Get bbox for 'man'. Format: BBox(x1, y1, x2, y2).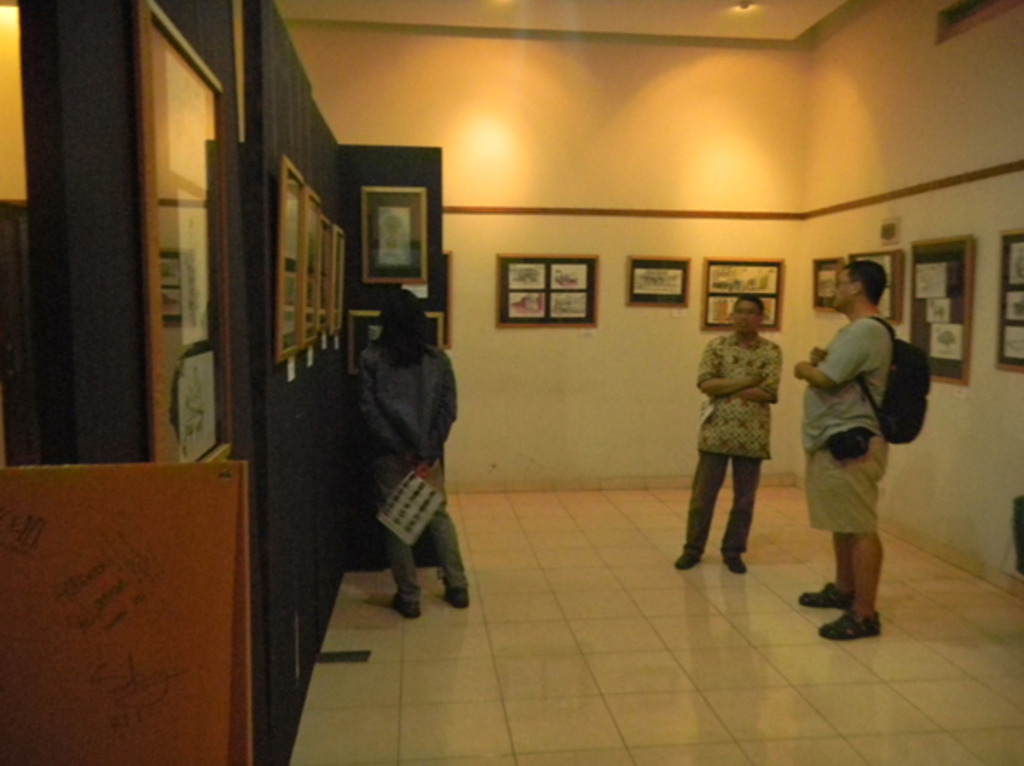
BBox(674, 288, 783, 574).
